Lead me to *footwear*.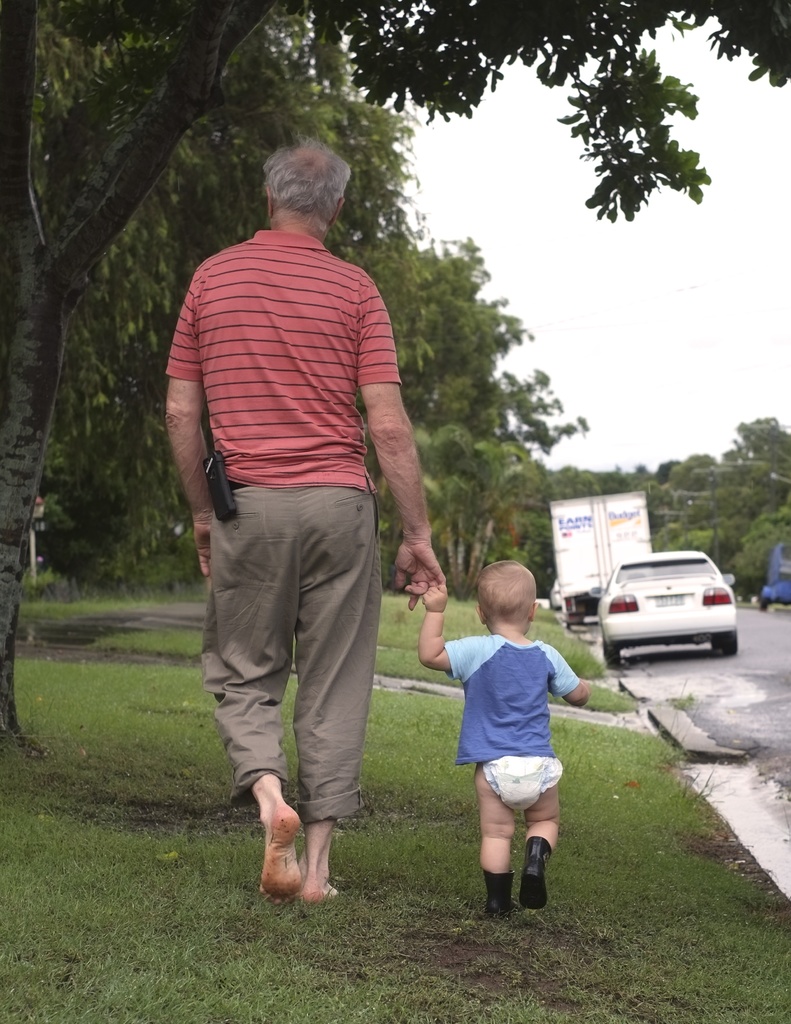
Lead to left=518, top=840, right=557, bottom=917.
